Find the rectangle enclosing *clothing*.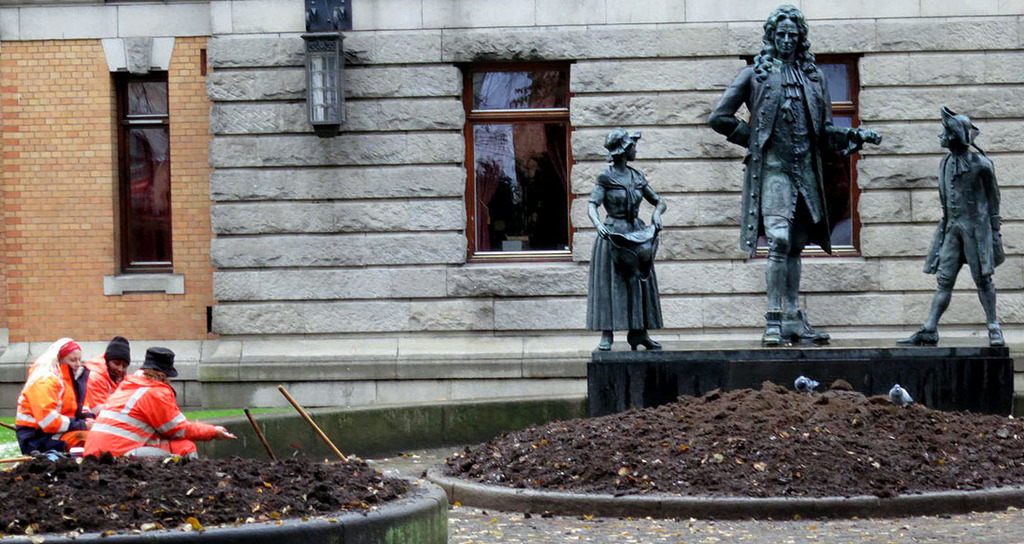
[583, 160, 669, 329].
